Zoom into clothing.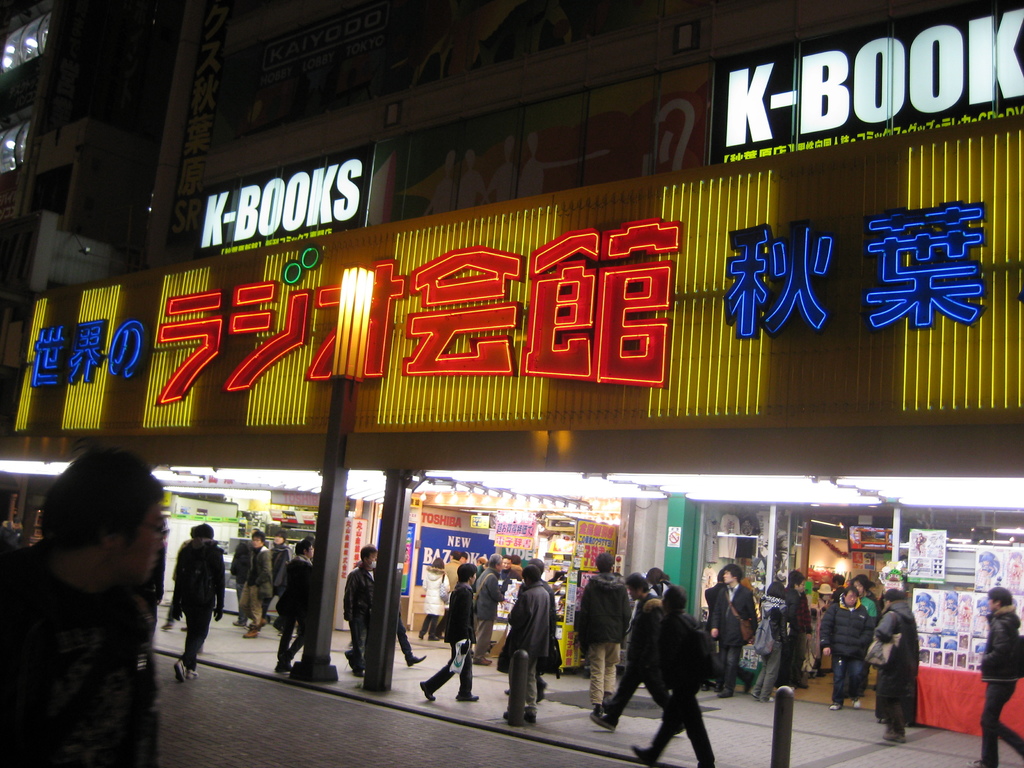
Zoom target: BBox(876, 596, 919, 728).
